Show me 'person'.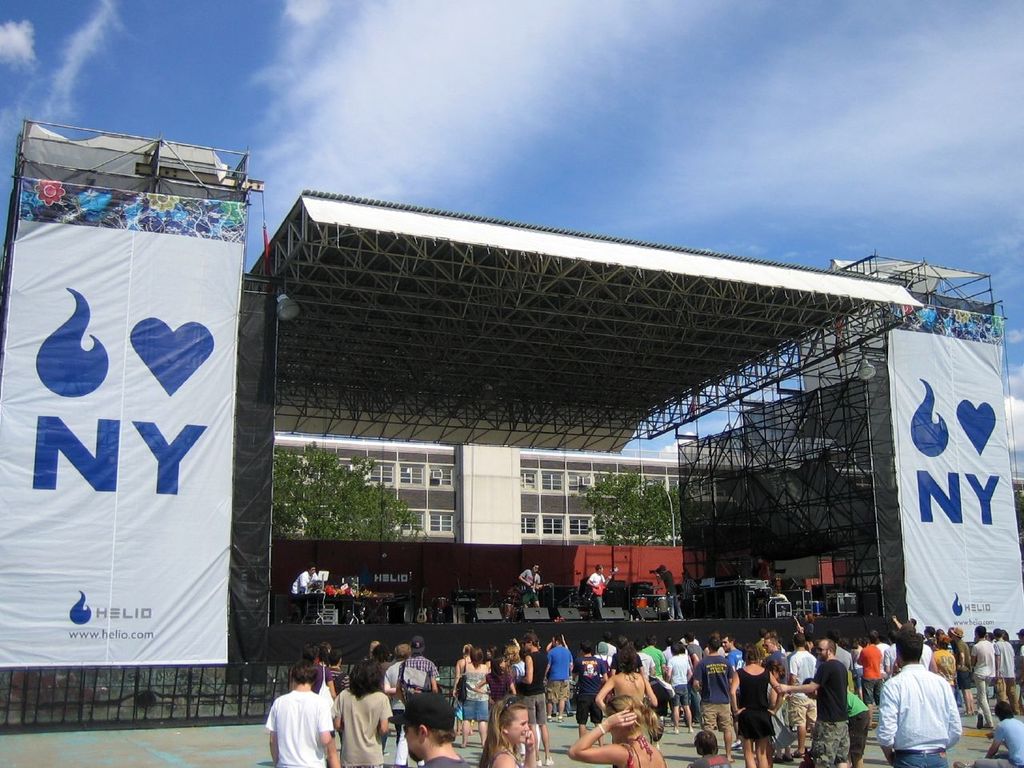
'person' is here: detection(266, 661, 332, 766).
